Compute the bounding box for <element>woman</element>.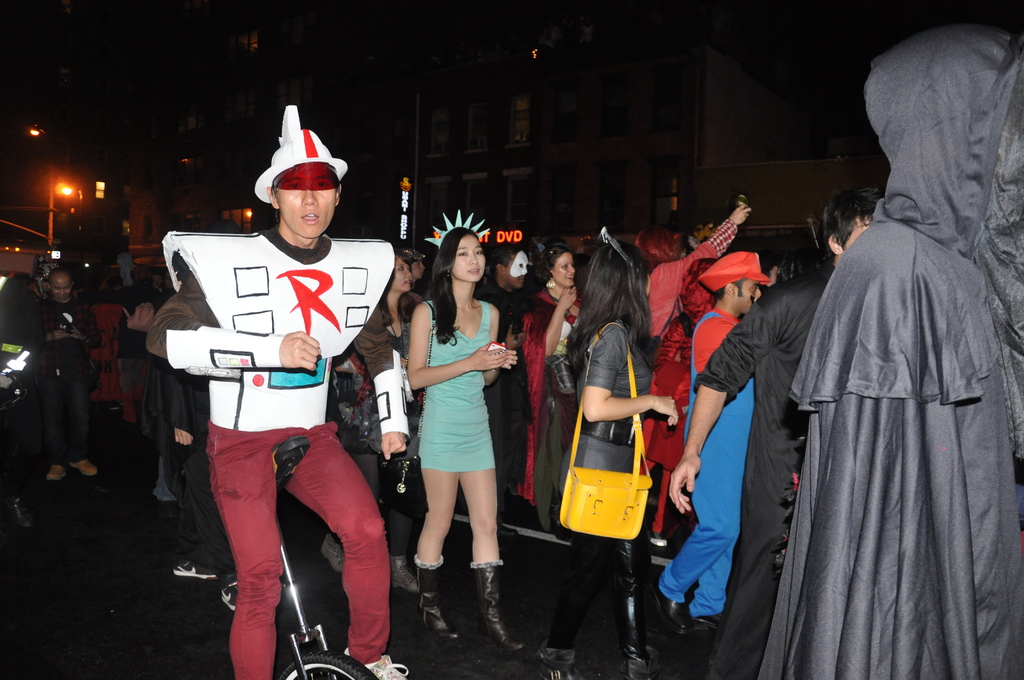
select_region(534, 236, 682, 679).
